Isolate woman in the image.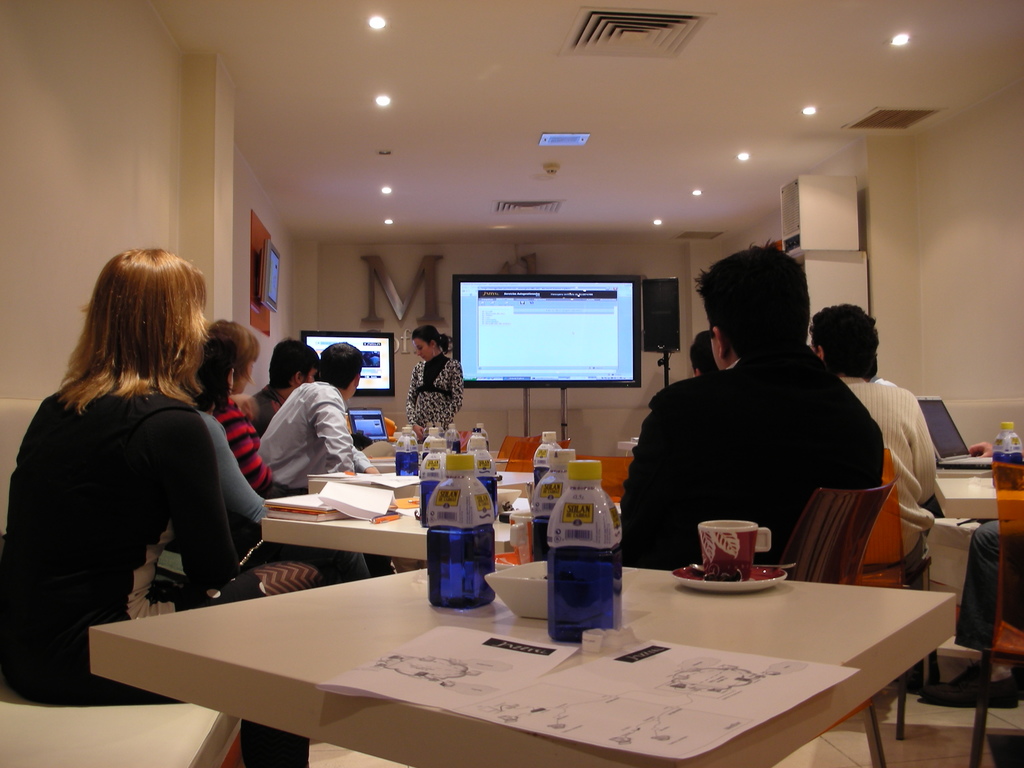
Isolated region: {"left": 163, "top": 316, "right": 371, "bottom": 595}.
